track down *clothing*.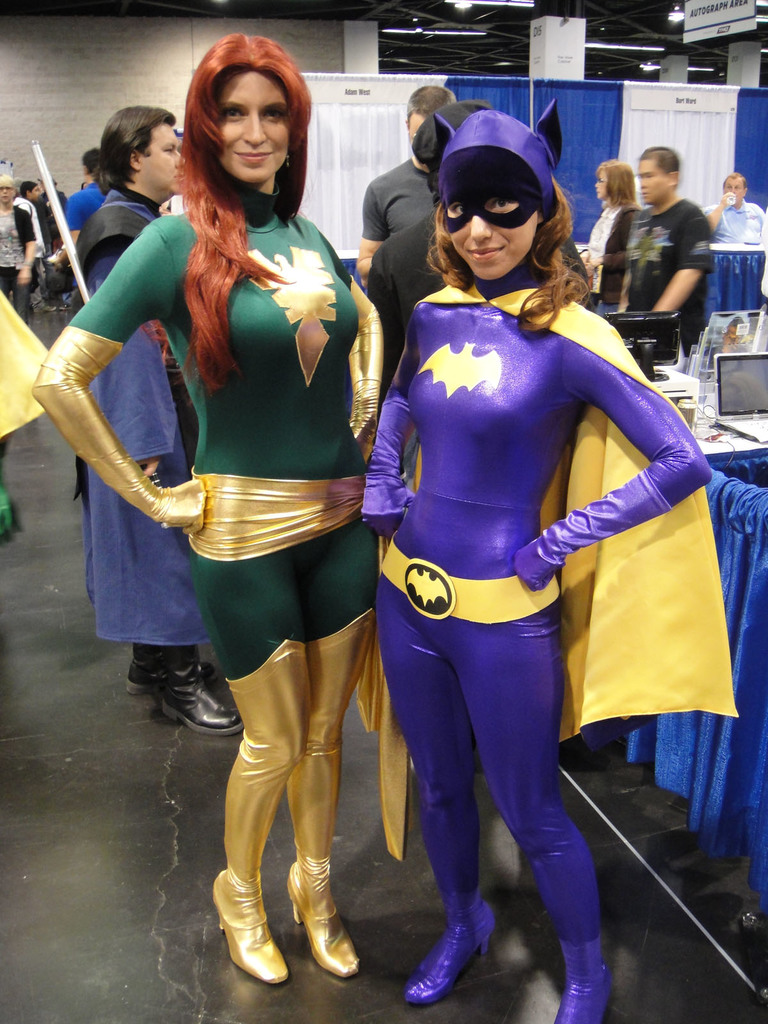
Tracked to 95,173,369,720.
